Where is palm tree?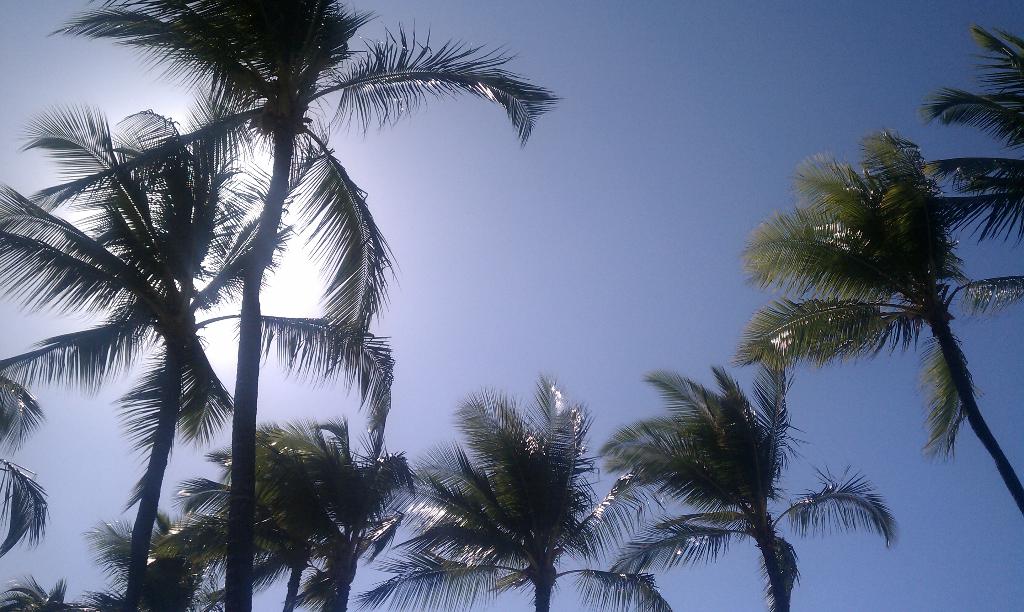
x1=0, y1=110, x2=262, y2=606.
